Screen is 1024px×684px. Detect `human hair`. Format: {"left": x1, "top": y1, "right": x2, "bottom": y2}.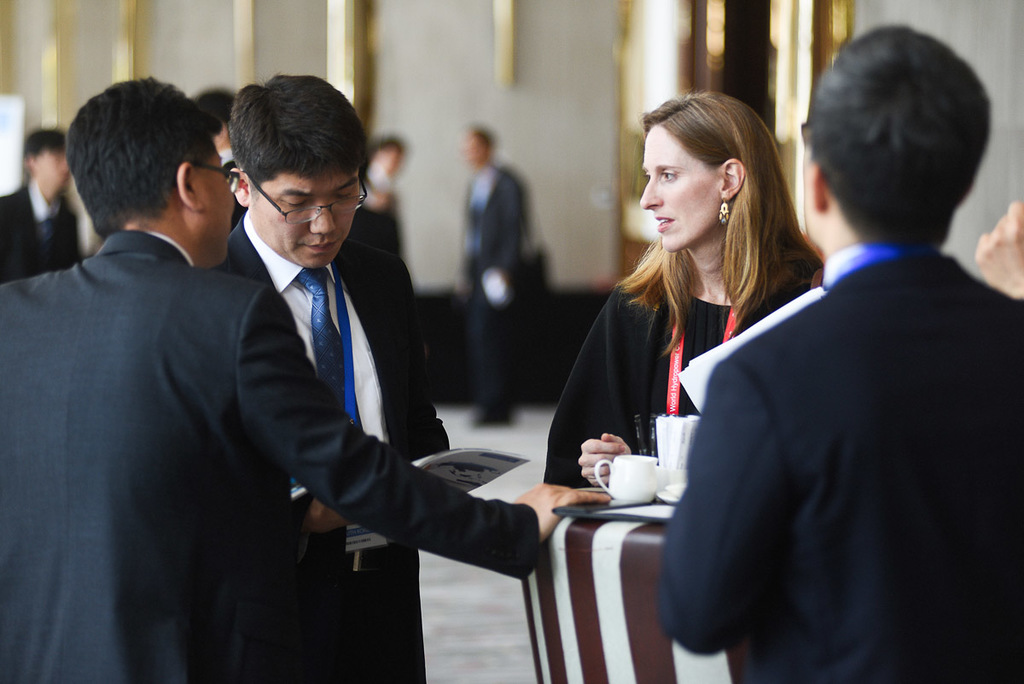
{"left": 59, "top": 73, "right": 224, "bottom": 237}.
